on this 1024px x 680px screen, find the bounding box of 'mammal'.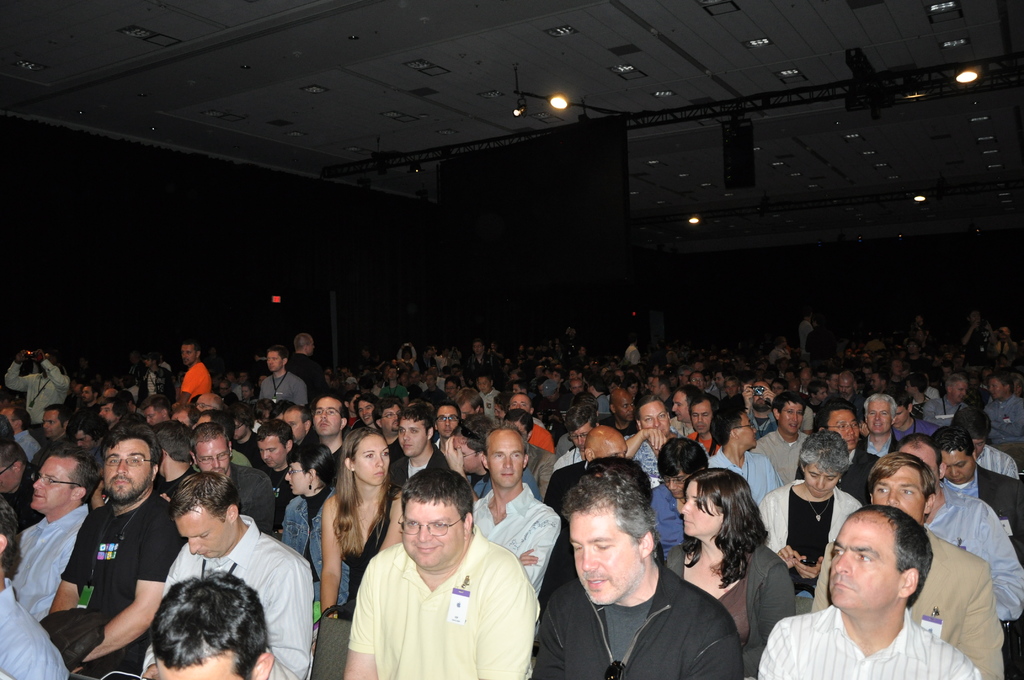
Bounding box: box=[310, 481, 559, 674].
